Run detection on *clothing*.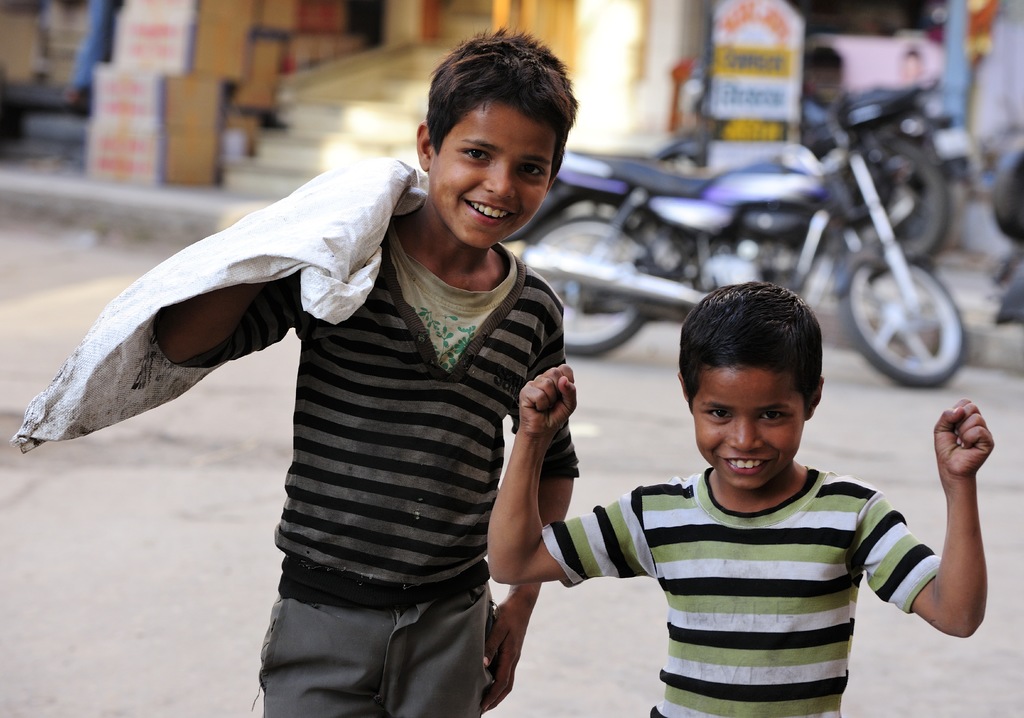
Result: Rect(540, 455, 943, 717).
